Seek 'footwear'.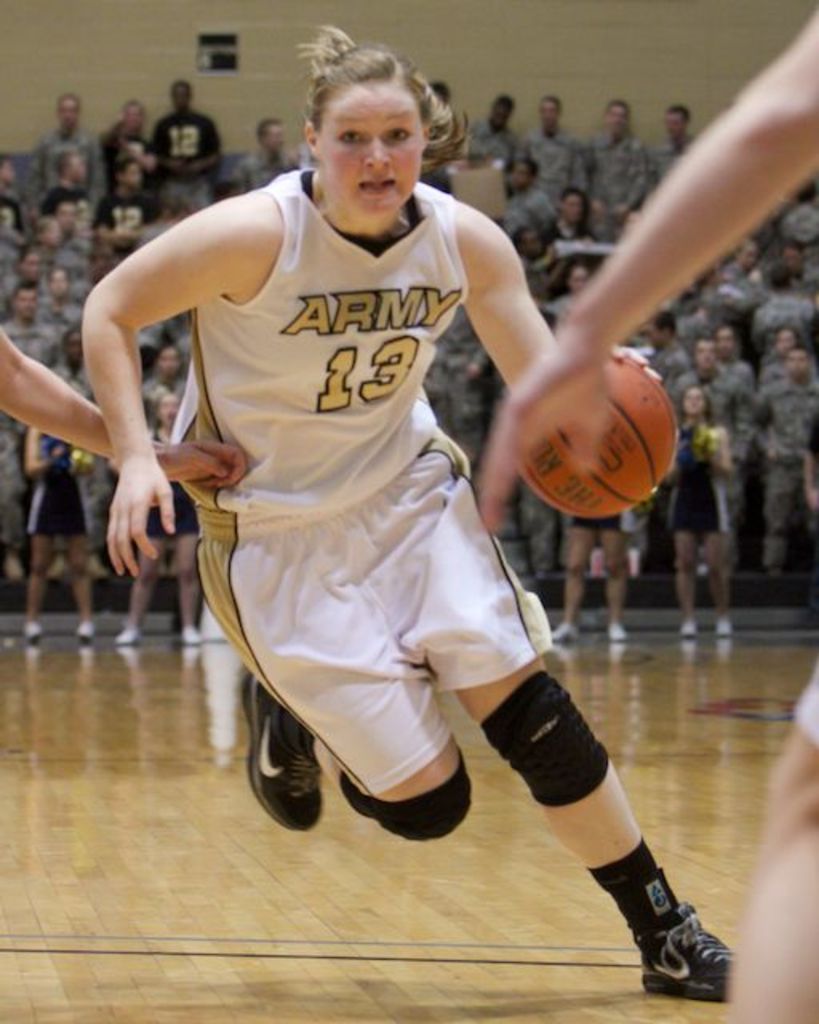
{"x1": 549, "y1": 618, "x2": 584, "y2": 646}.
